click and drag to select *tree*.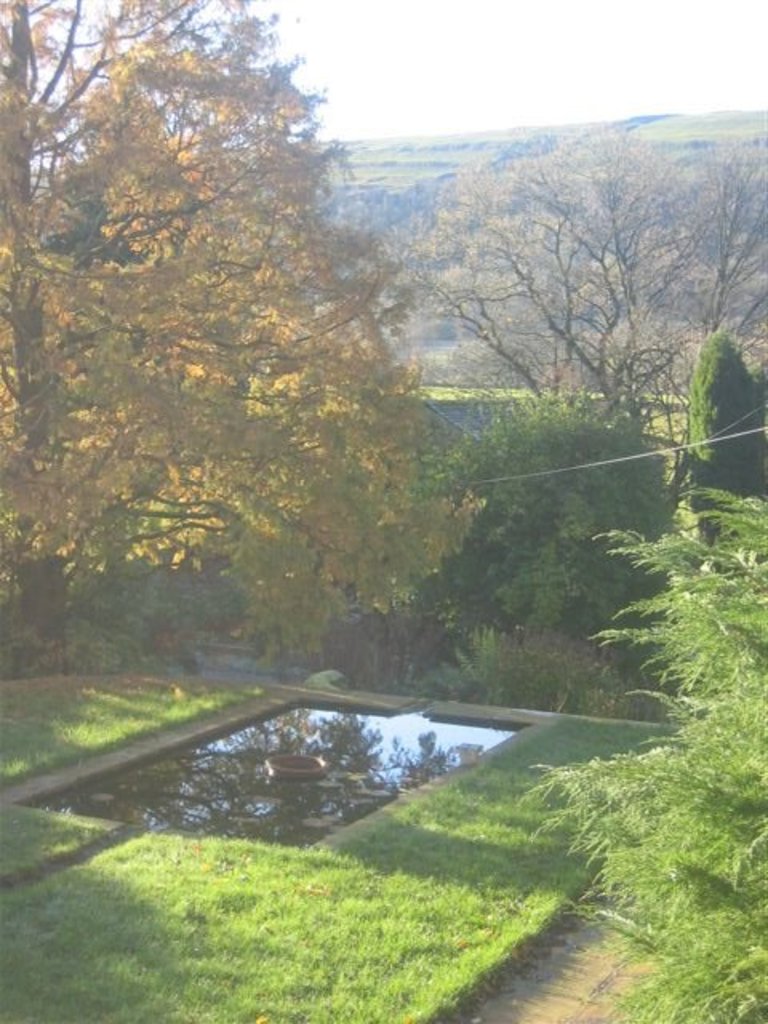
Selection: bbox=(21, 34, 432, 666).
